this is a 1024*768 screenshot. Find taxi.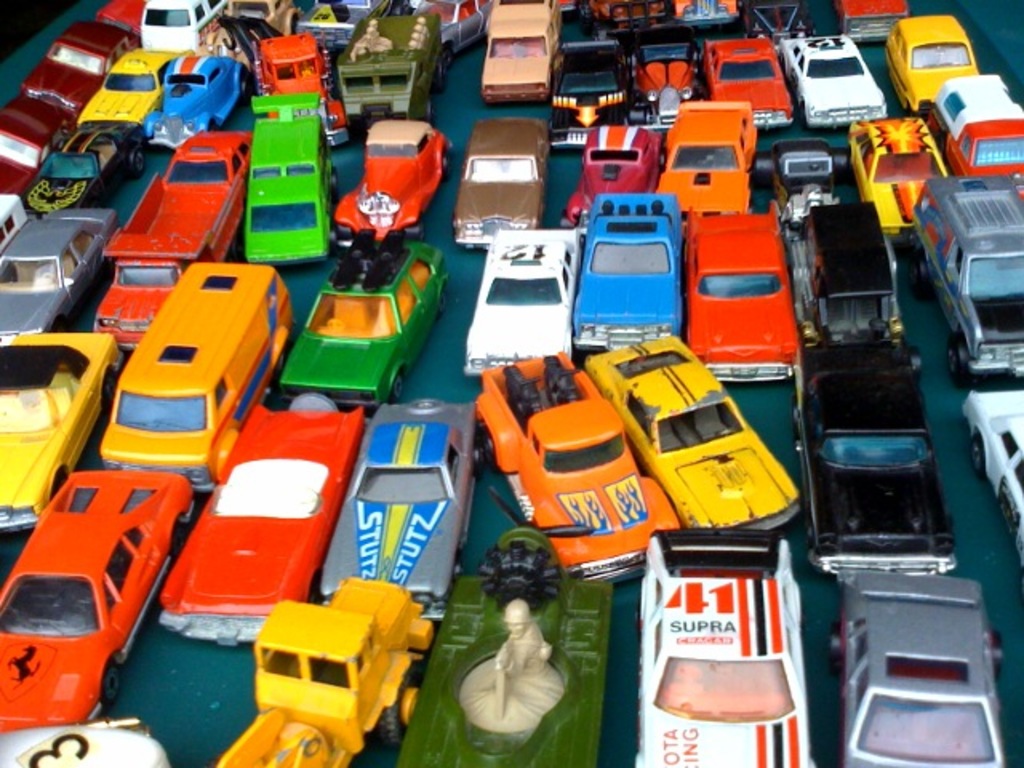
Bounding box: (left=0, top=330, right=122, bottom=534).
